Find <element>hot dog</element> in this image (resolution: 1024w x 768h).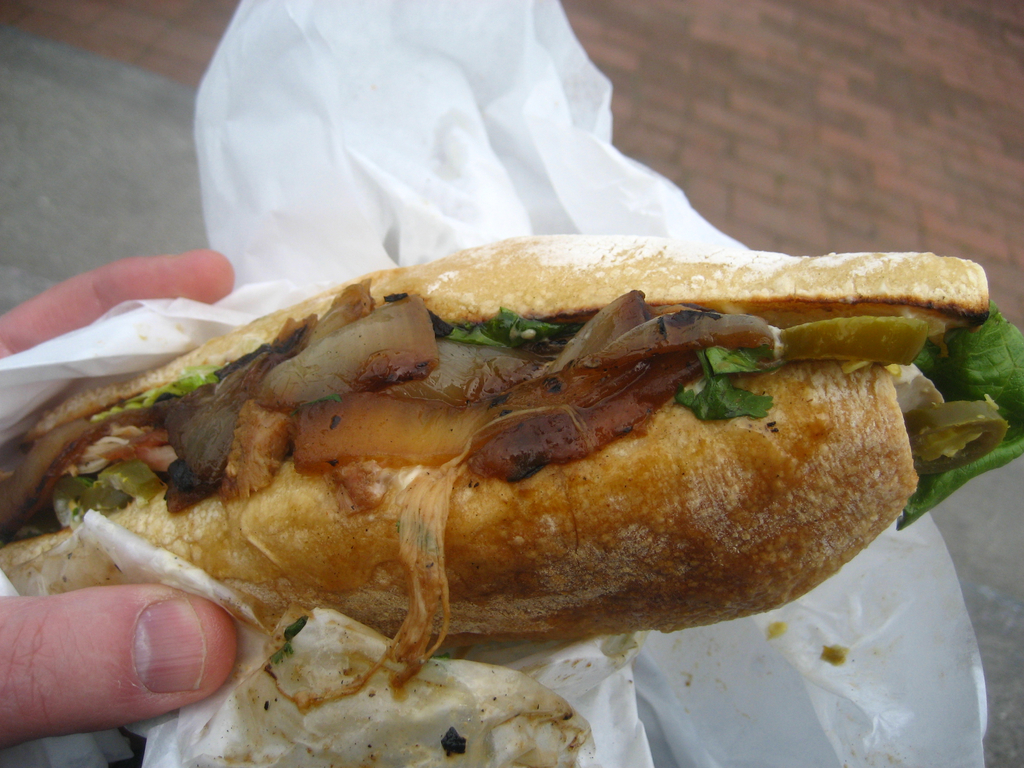
<region>0, 226, 989, 651</region>.
